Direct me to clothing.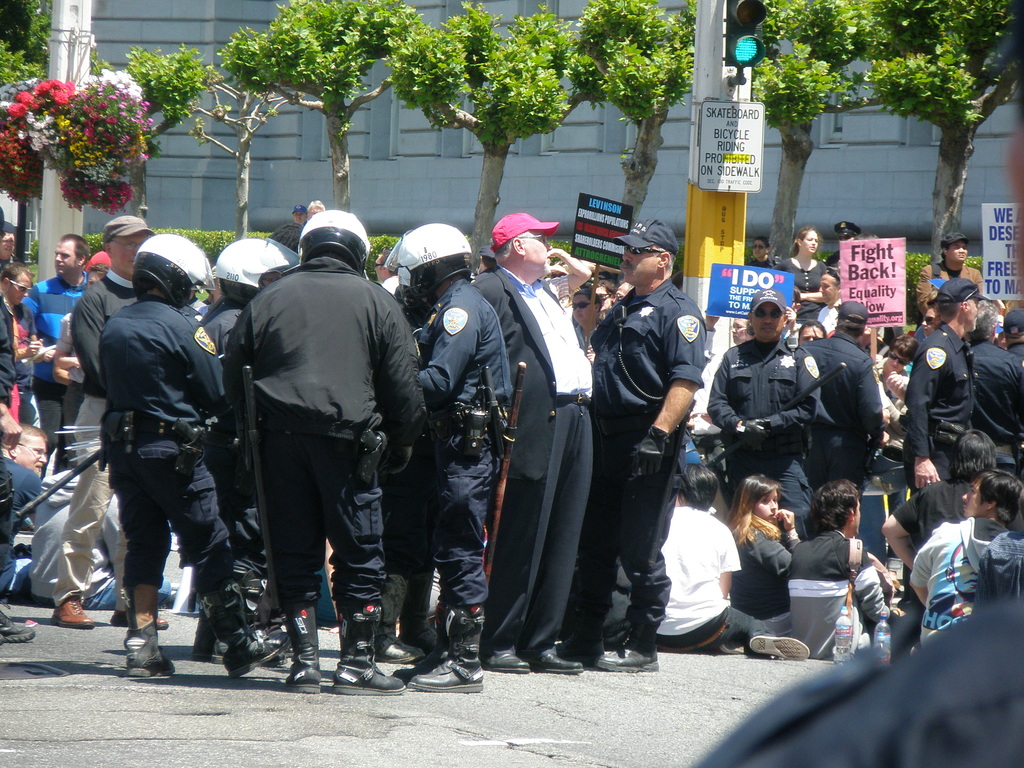
Direction: select_region(917, 326, 975, 497).
